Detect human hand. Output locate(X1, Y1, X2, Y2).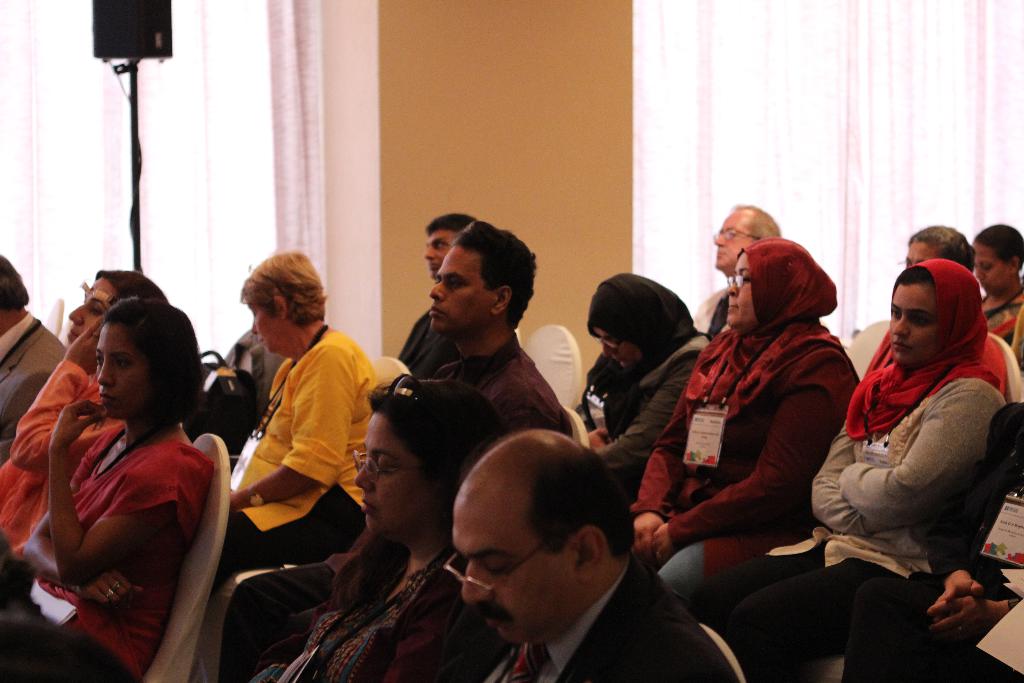
locate(934, 568, 984, 600).
